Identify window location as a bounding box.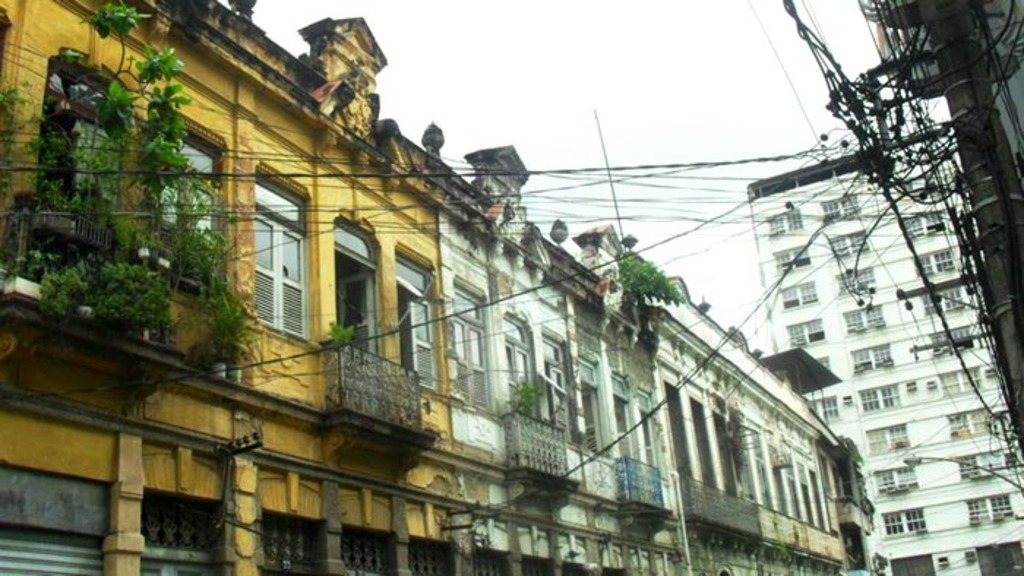
Rect(238, 174, 312, 348).
